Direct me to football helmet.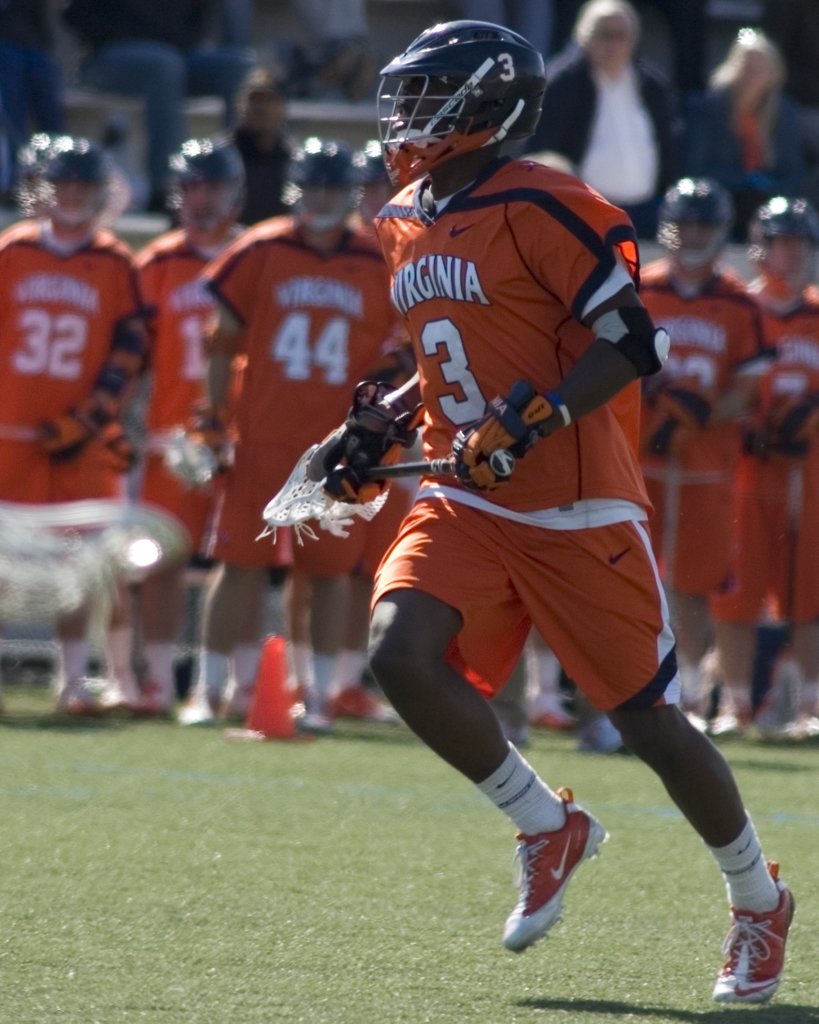
Direction: [x1=385, y1=14, x2=551, y2=200].
